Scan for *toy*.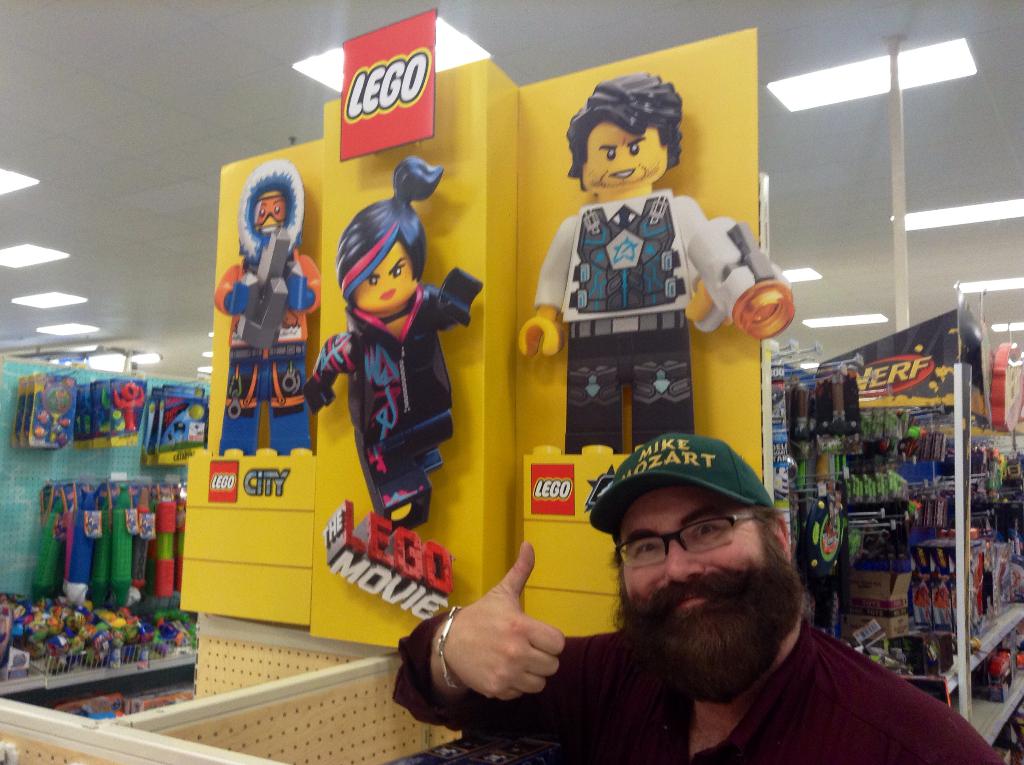
Scan result: locate(106, 384, 145, 438).
